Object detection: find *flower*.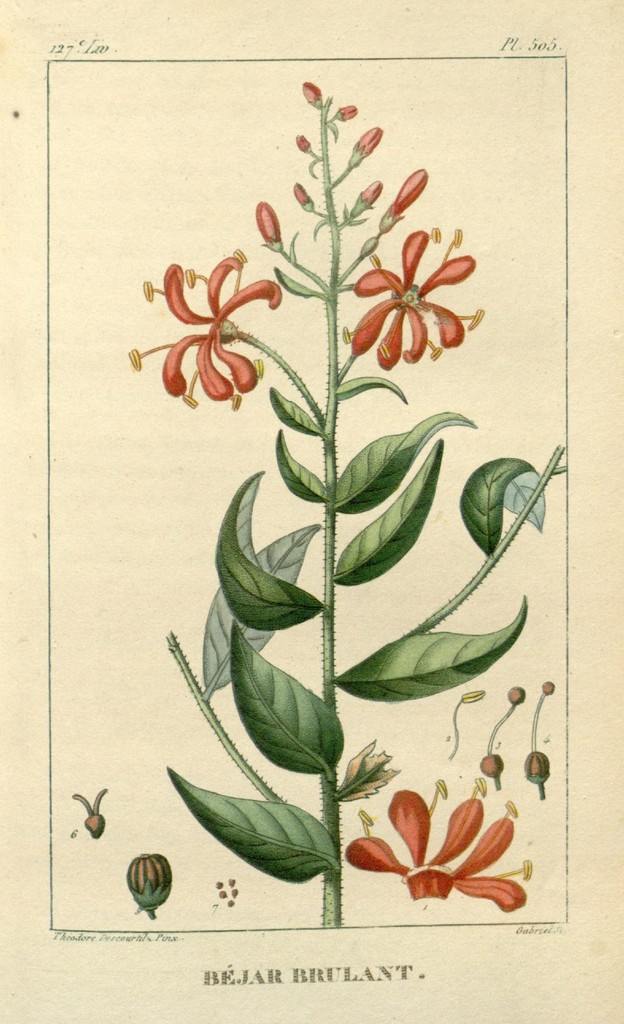
<region>348, 212, 477, 372</region>.
